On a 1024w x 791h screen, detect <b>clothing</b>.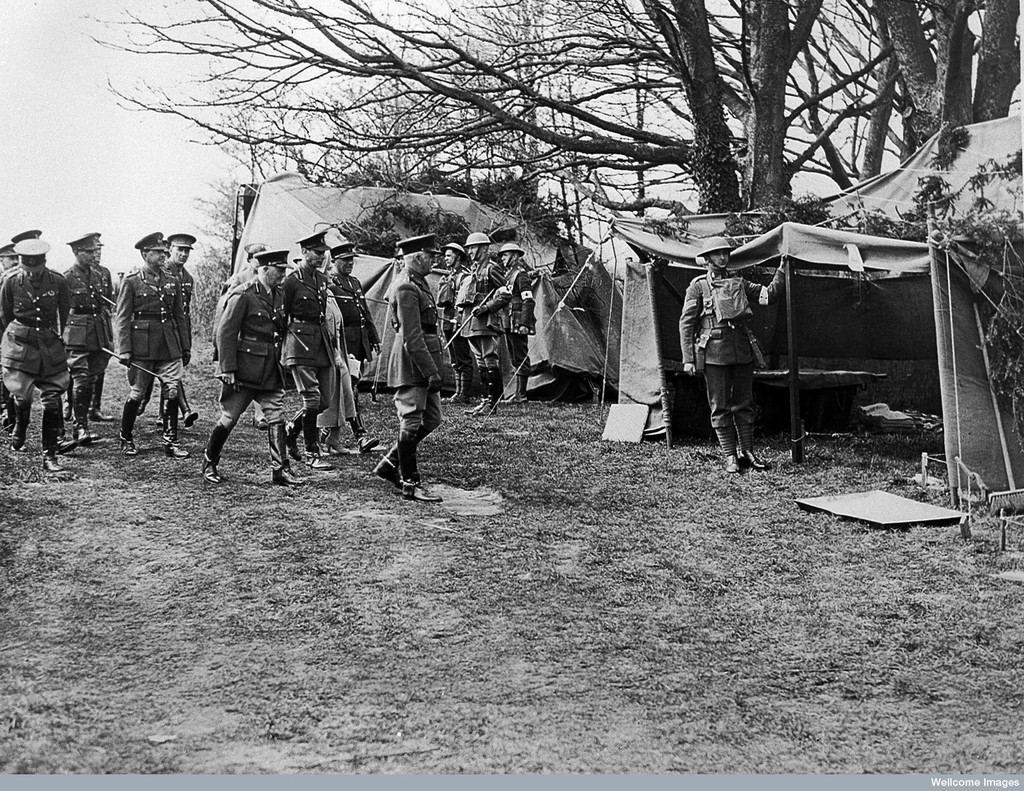
select_region(435, 264, 467, 373).
